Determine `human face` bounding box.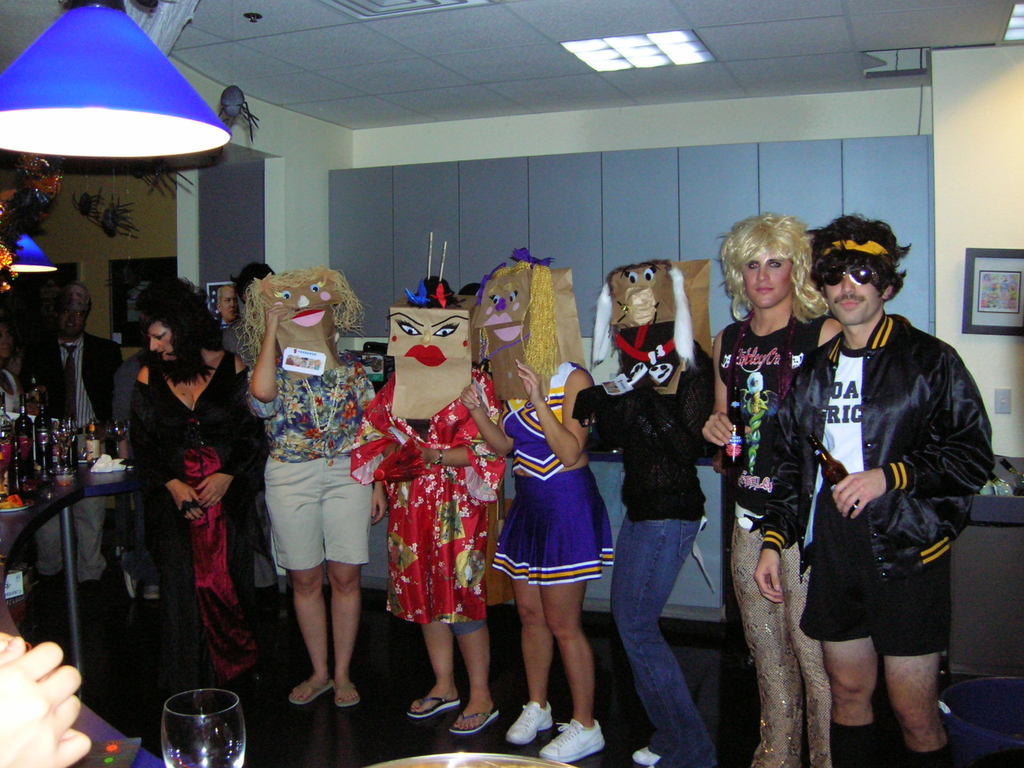
Determined: crop(743, 250, 794, 309).
